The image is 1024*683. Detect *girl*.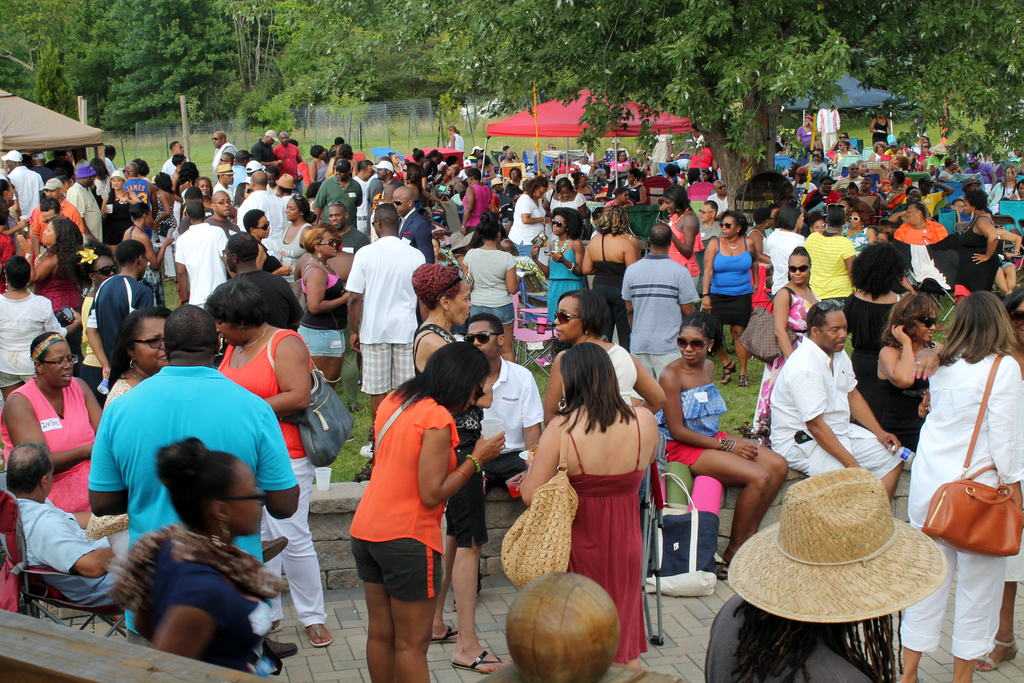
Detection: bbox=[328, 142, 358, 179].
